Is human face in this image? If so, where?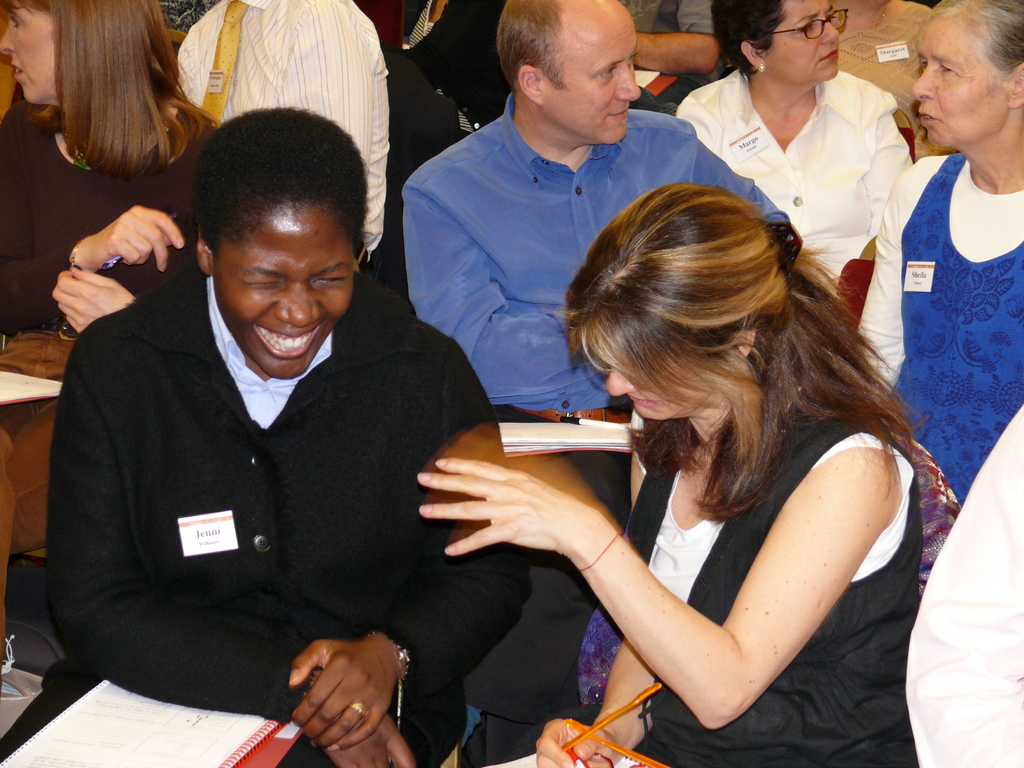
Yes, at x1=908, y1=2, x2=1011, y2=143.
